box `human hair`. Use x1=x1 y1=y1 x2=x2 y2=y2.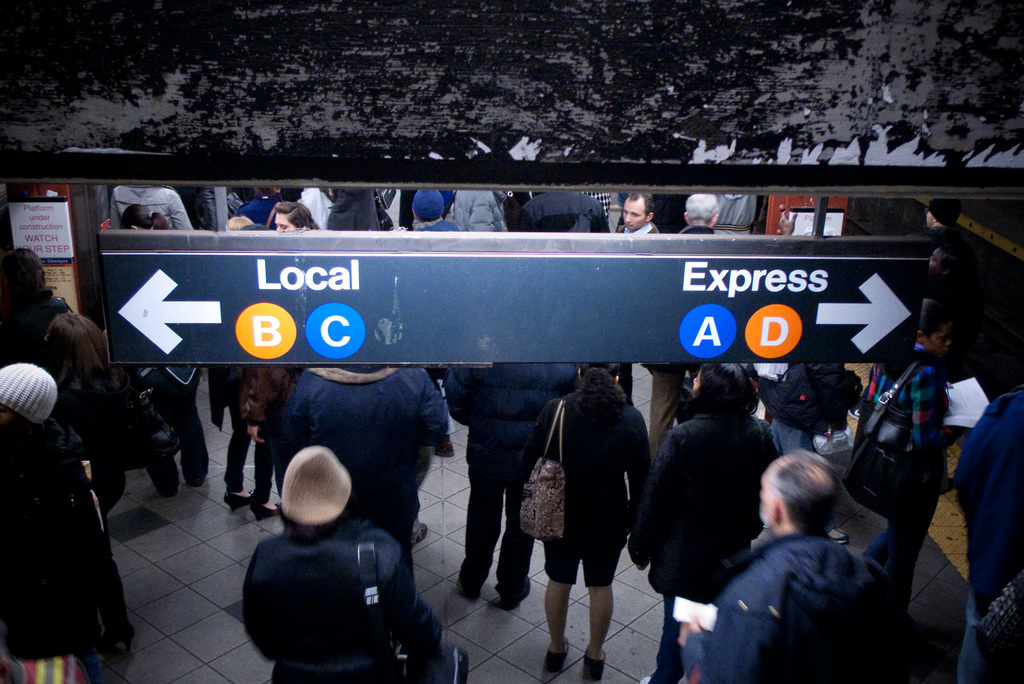
x1=632 y1=190 x2=660 y2=222.
